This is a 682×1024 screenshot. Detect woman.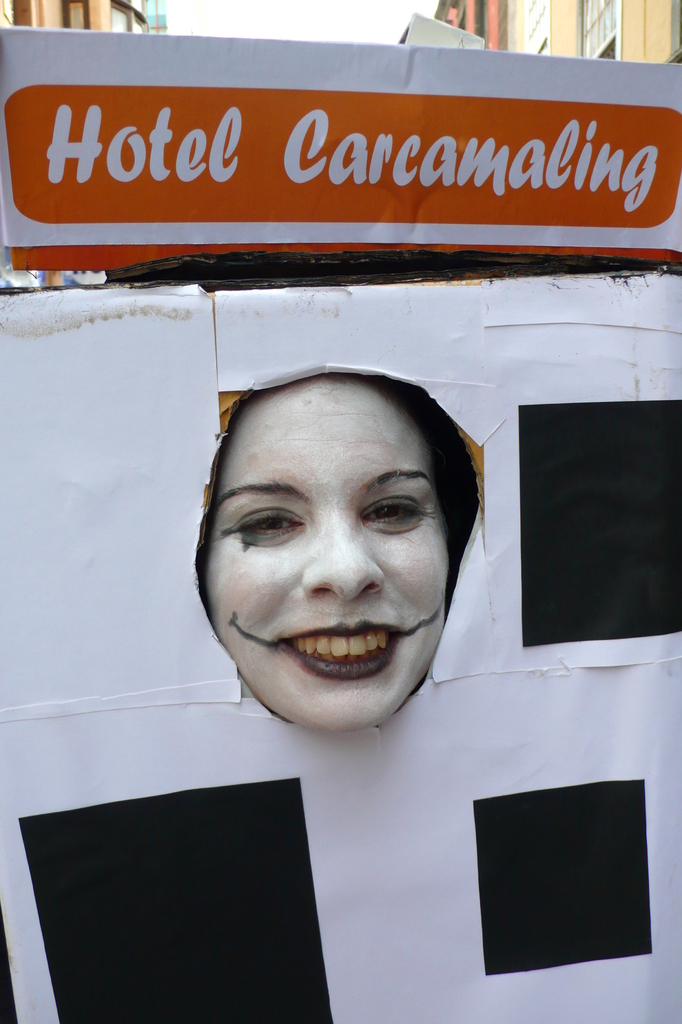
199, 371, 480, 732.
